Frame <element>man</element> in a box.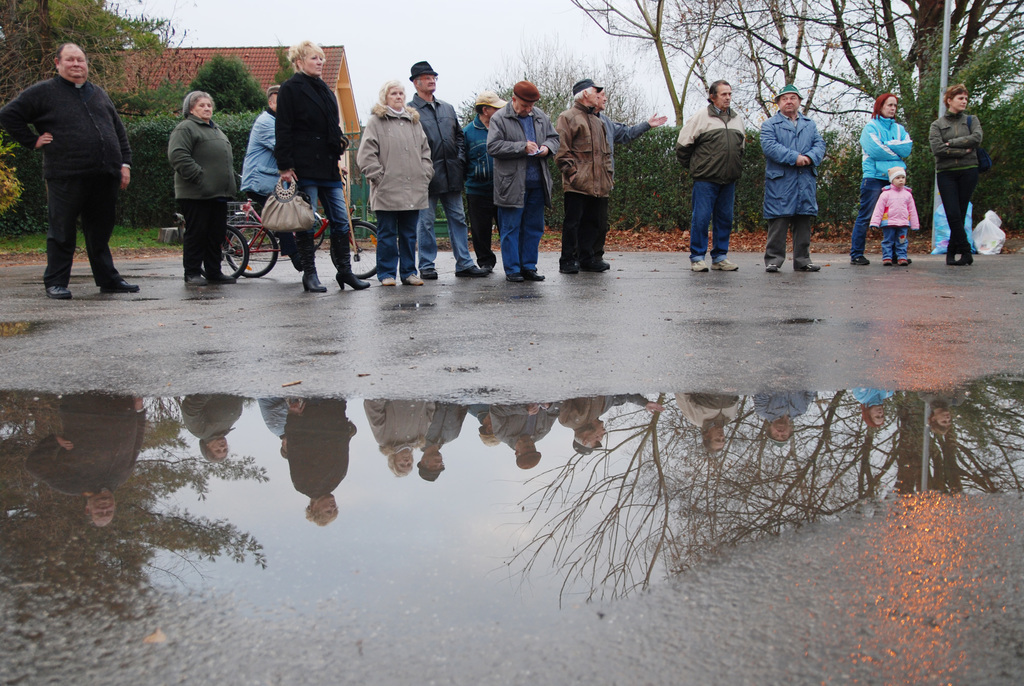
[459,86,510,270].
